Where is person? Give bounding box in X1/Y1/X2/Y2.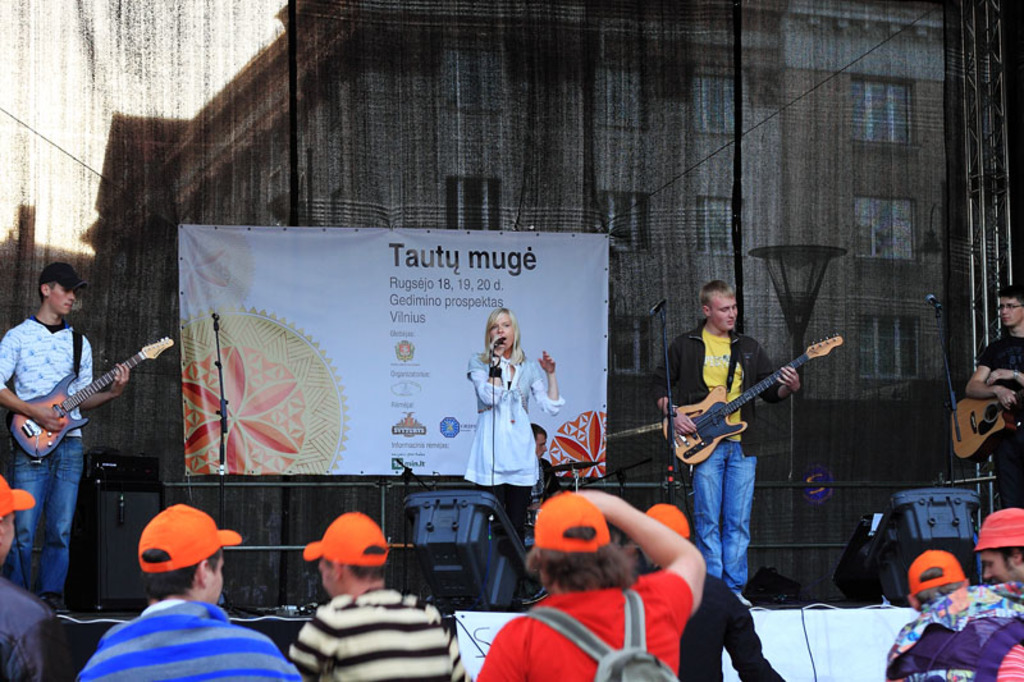
879/543/1023/681.
